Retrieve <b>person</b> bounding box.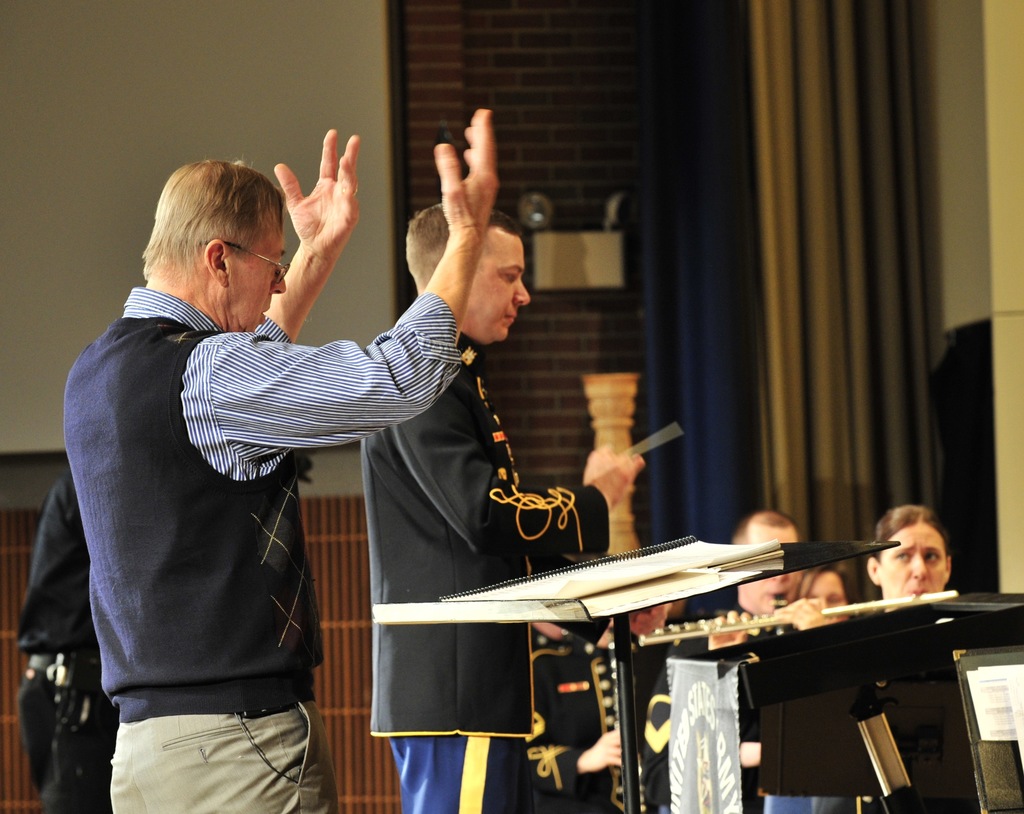
Bounding box: {"x1": 15, "y1": 464, "x2": 117, "y2": 813}.
